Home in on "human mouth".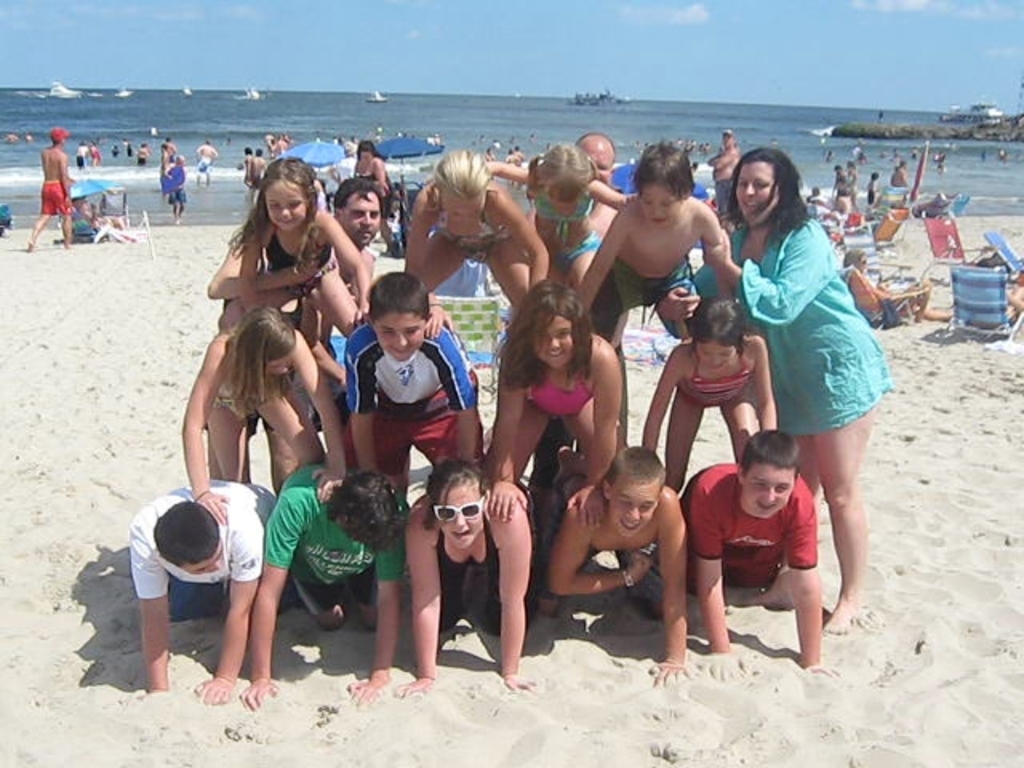
Homed in at locate(544, 355, 558, 362).
